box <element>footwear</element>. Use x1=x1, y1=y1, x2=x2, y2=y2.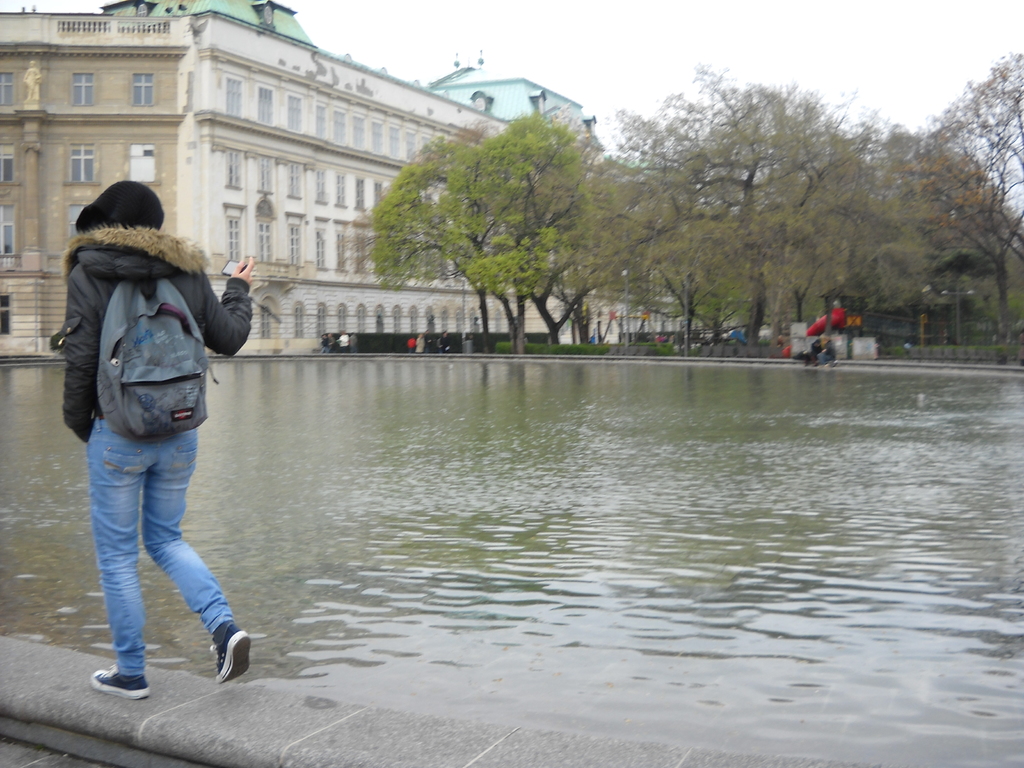
x1=216, y1=617, x2=255, y2=687.
